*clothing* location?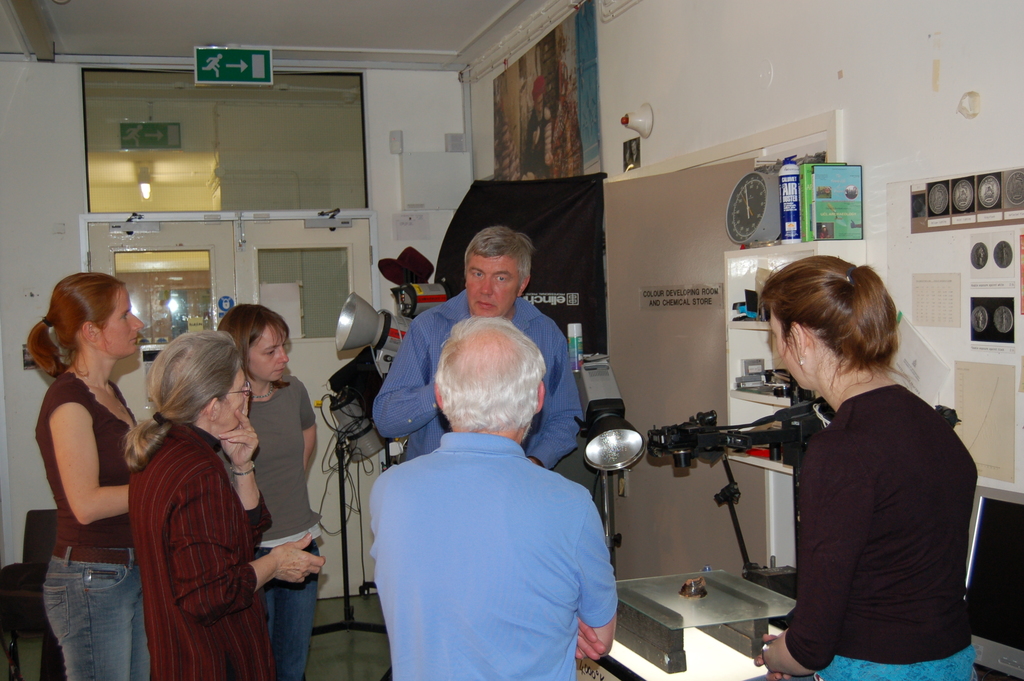
x1=367, y1=272, x2=586, y2=477
